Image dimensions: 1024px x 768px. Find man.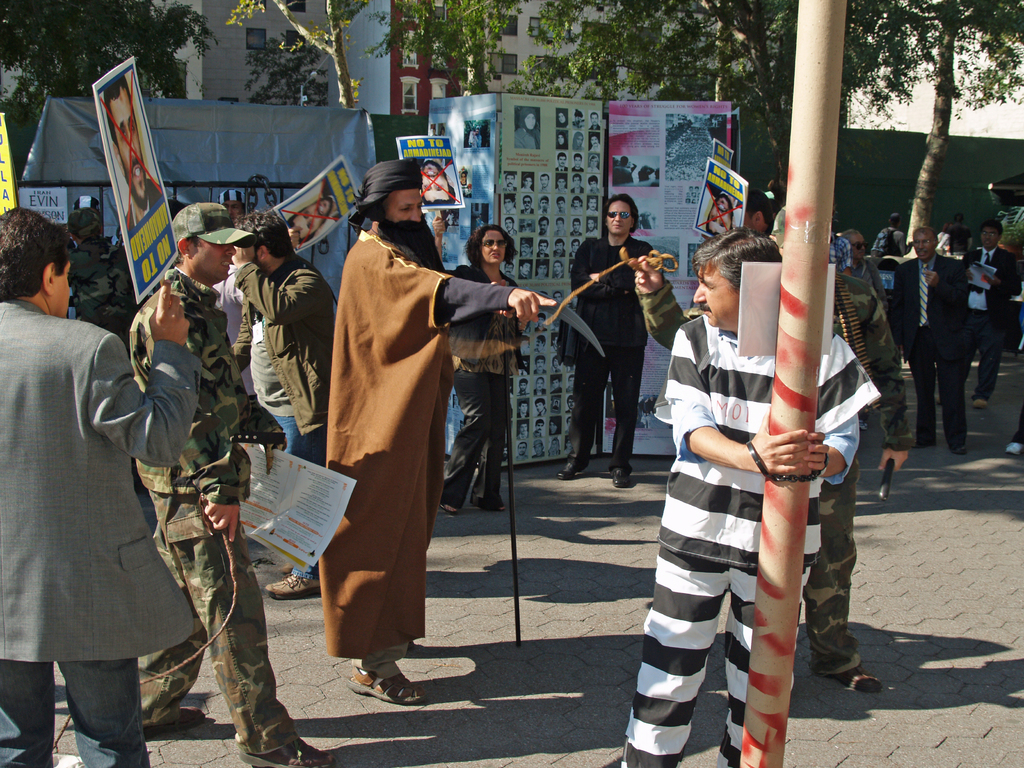
521, 442, 525, 462.
